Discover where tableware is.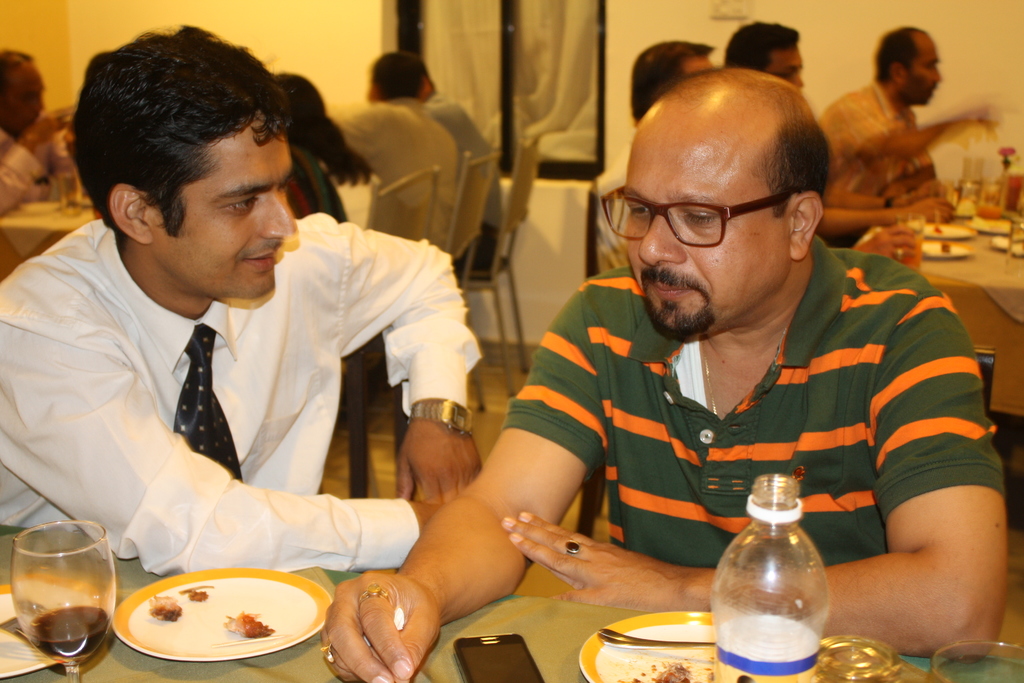
Discovered at (left=895, top=211, right=925, bottom=274).
